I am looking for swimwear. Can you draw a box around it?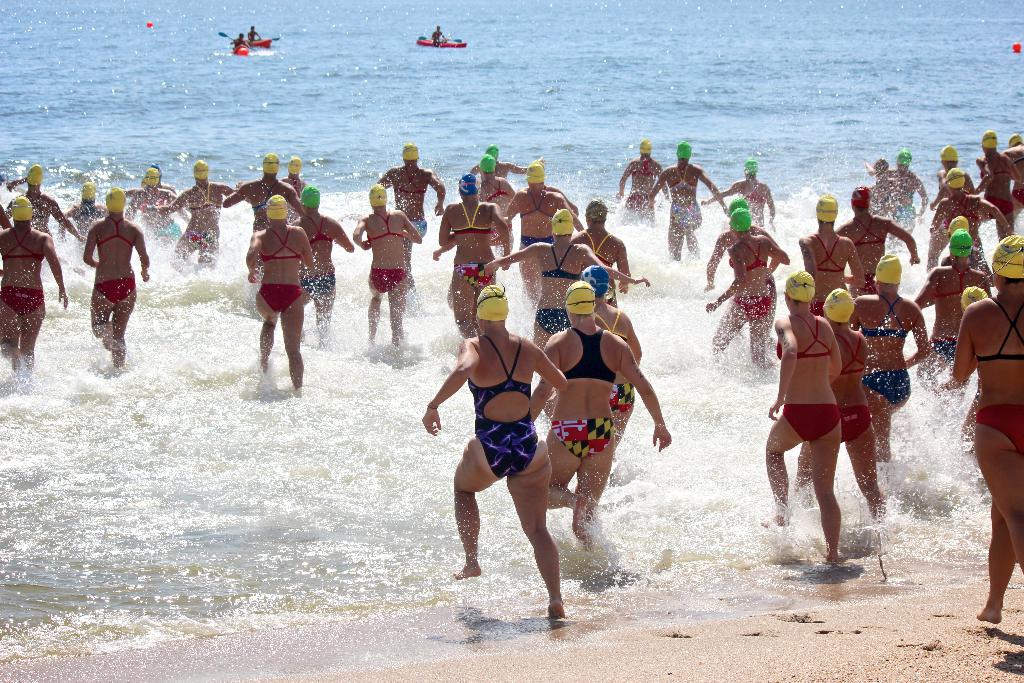
Sure, the bounding box is (x1=984, y1=156, x2=1011, y2=193).
